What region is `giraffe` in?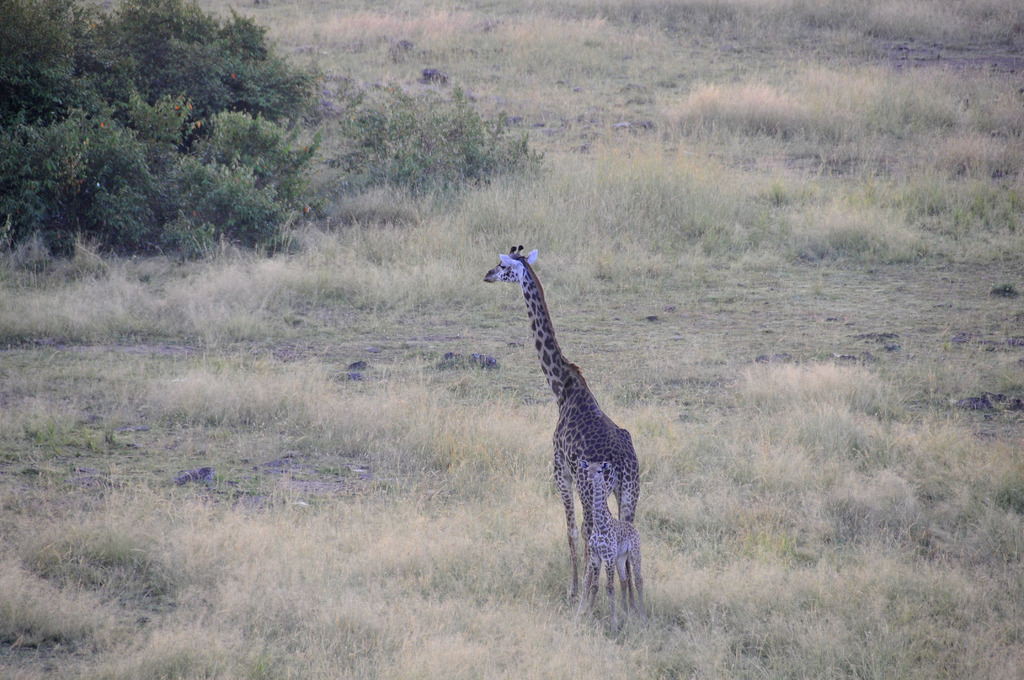
left=486, top=242, right=643, bottom=620.
